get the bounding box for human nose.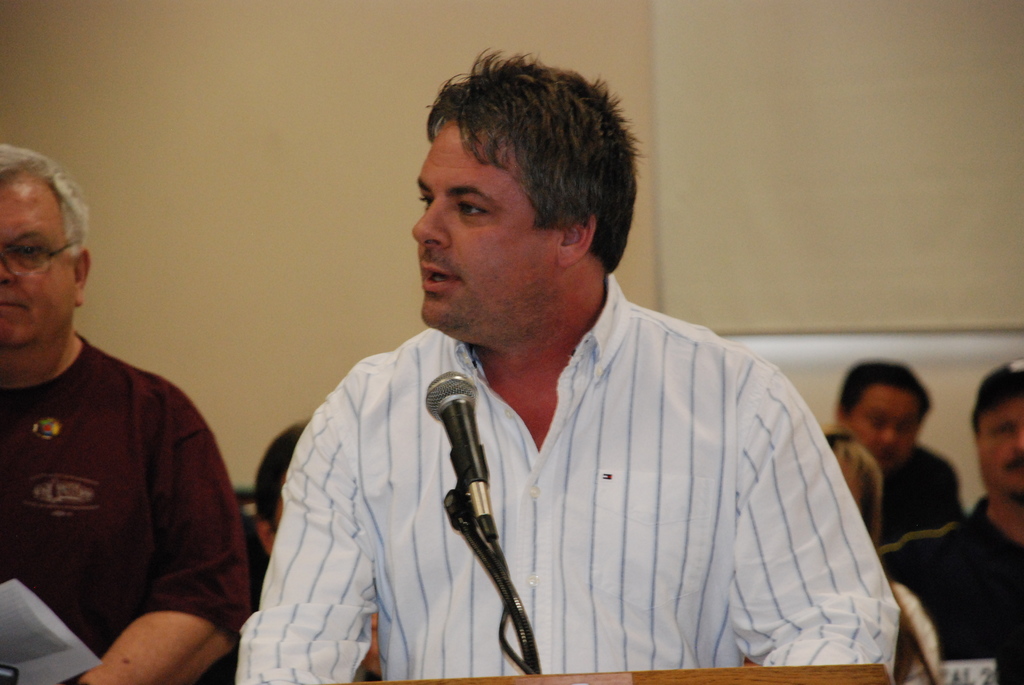
bbox(1012, 426, 1023, 456).
